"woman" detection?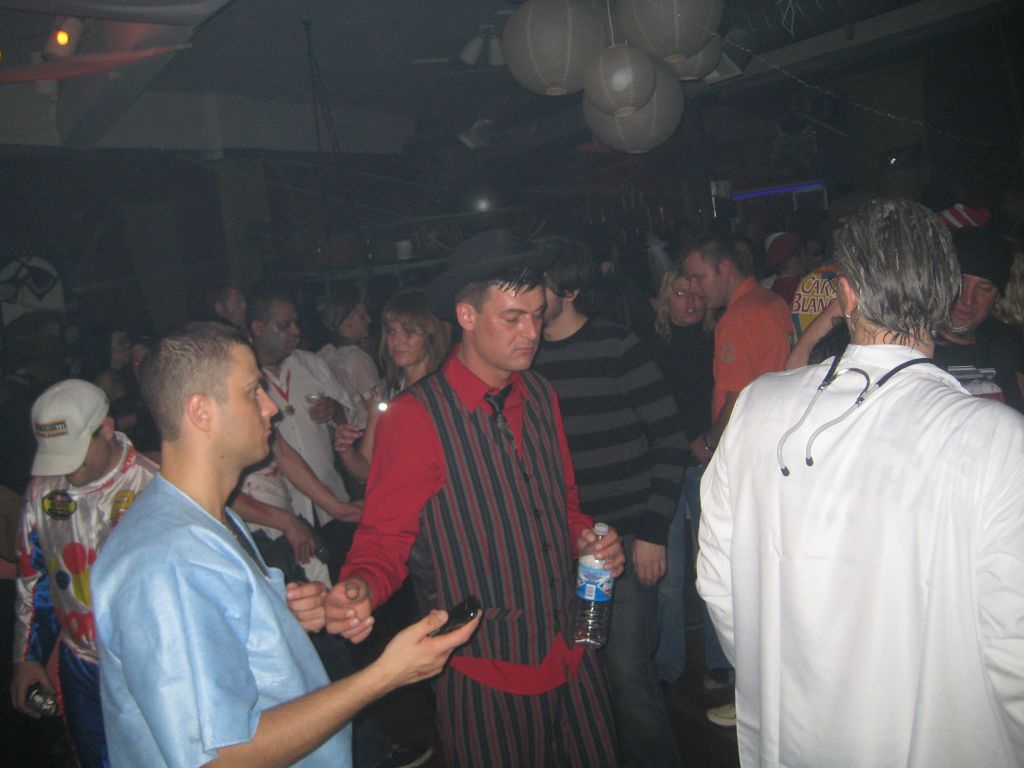
[x1=632, y1=269, x2=721, y2=696]
